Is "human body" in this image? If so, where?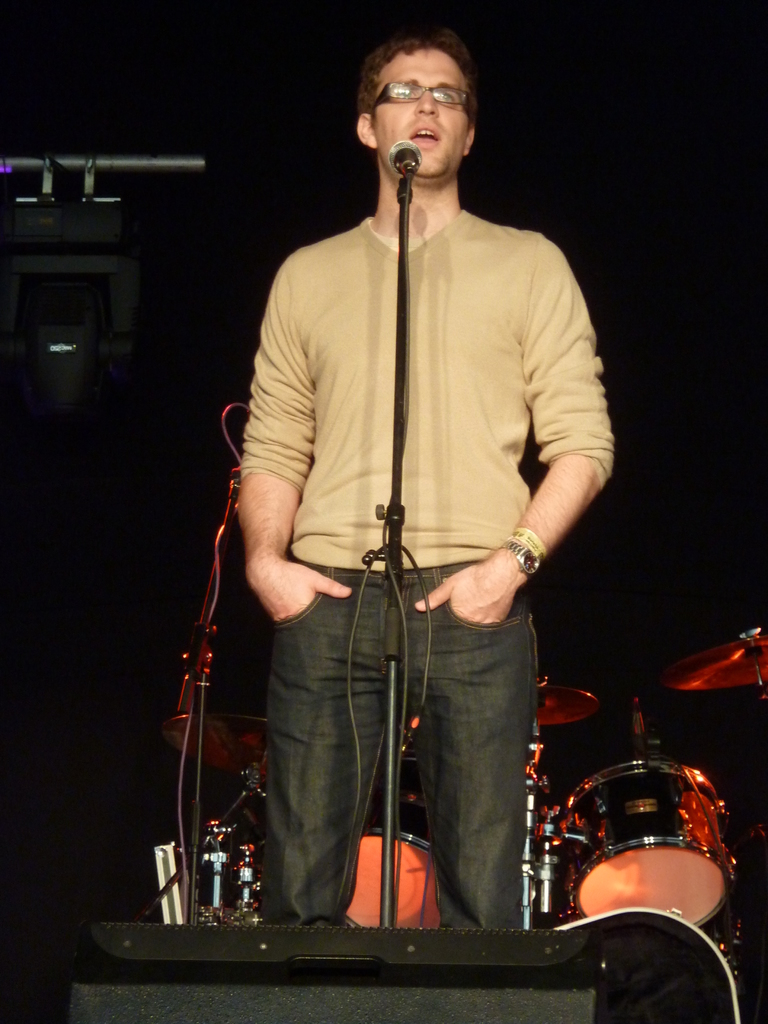
Yes, at bbox=[187, 100, 628, 1016].
